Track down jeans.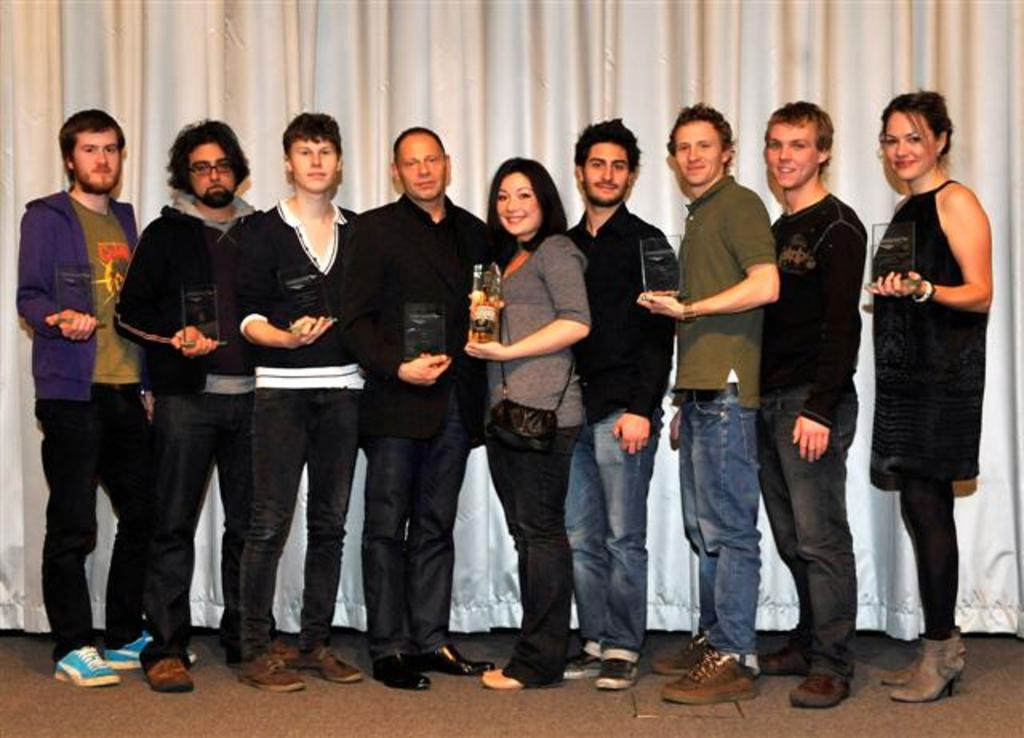
Tracked to bbox(562, 408, 664, 661).
